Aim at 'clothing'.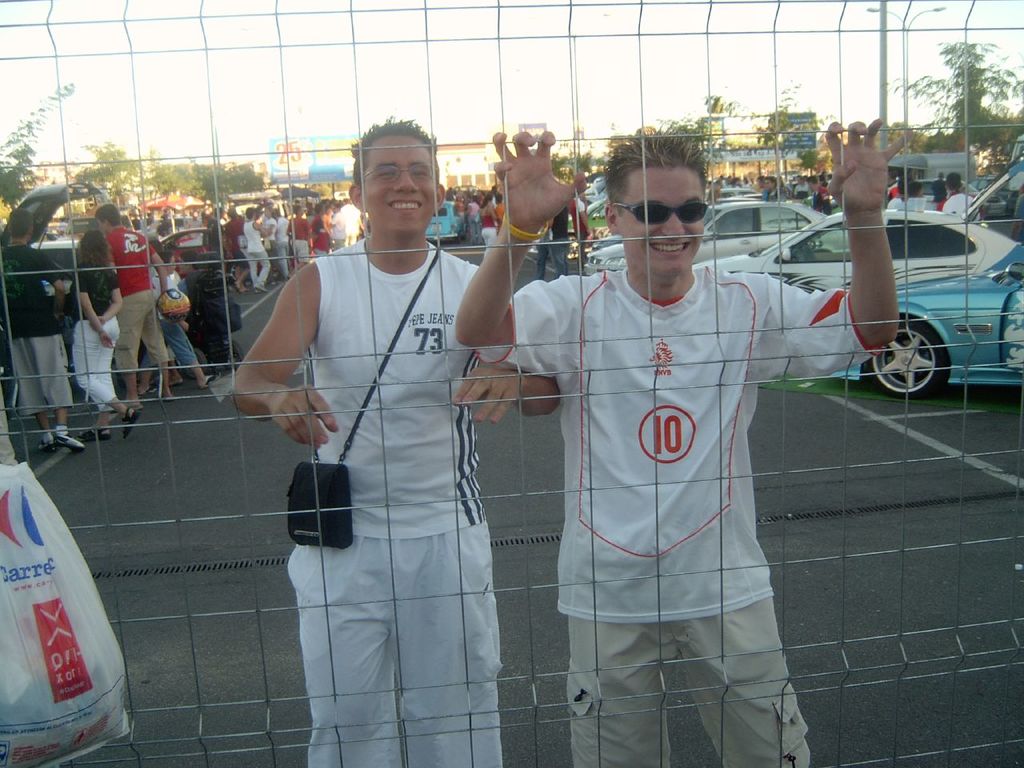
Aimed at l=797, t=178, r=813, b=197.
